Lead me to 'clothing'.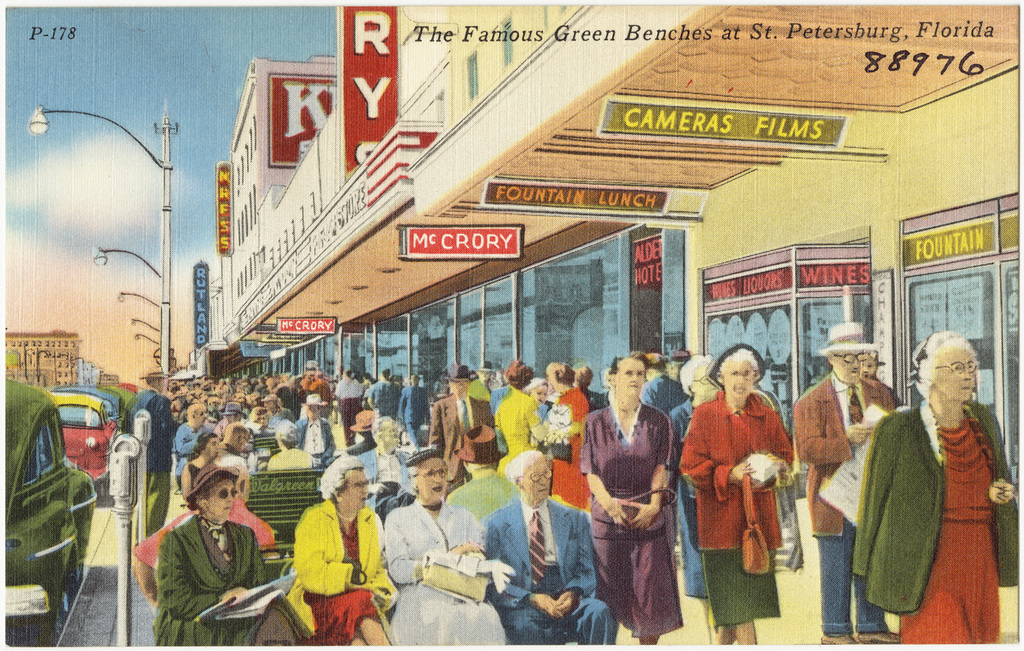
Lead to pyautogui.locateOnScreen(271, 452, 319, 470).
